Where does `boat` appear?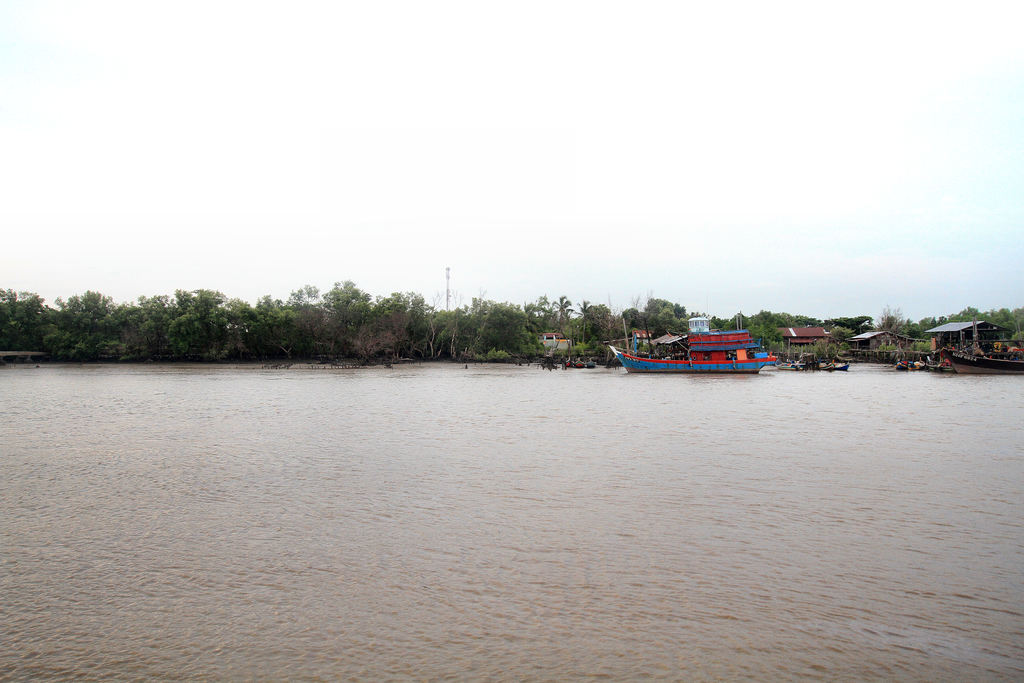
Appears at [x1=835, y1=361, x2=850, y2=374].
